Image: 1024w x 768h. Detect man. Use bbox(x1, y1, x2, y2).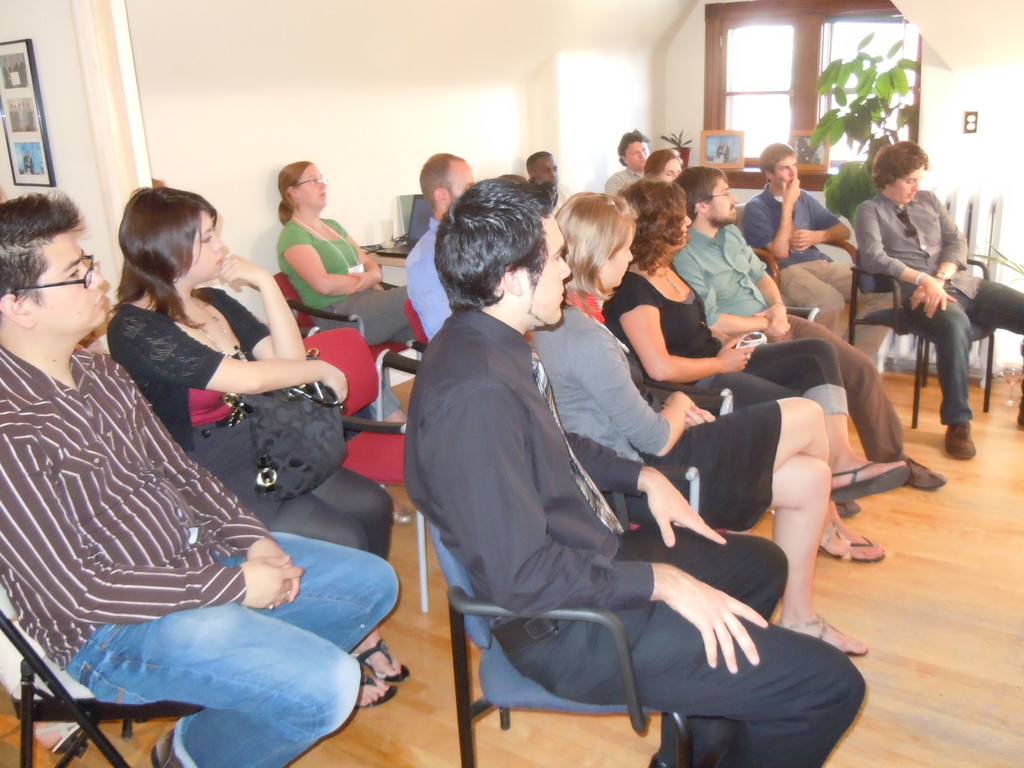
bbox(849, 126, 1023, 465).
